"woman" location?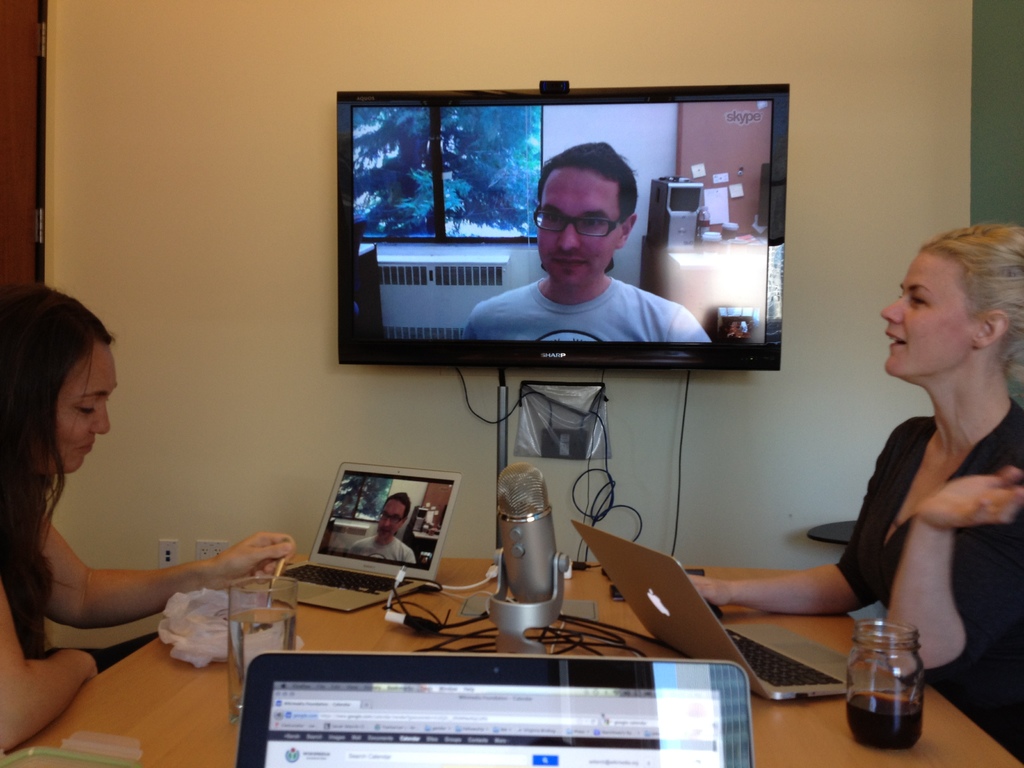
l=686, t=223, r=1023, b=764
